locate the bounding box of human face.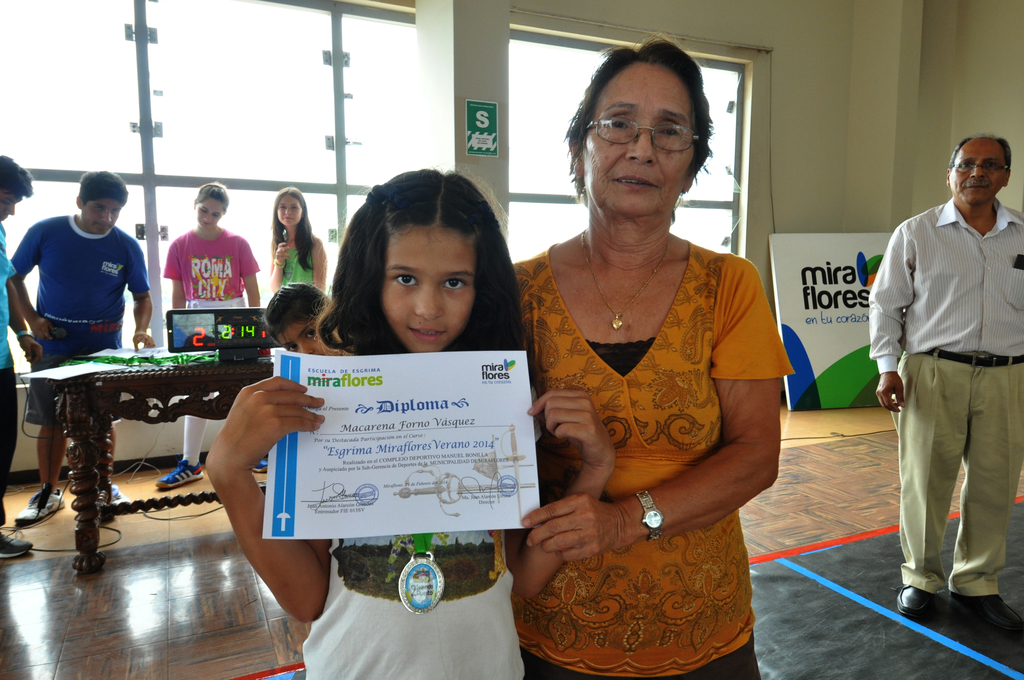
Bounding box: [left=0, top=189, right=20, bottom=219].
